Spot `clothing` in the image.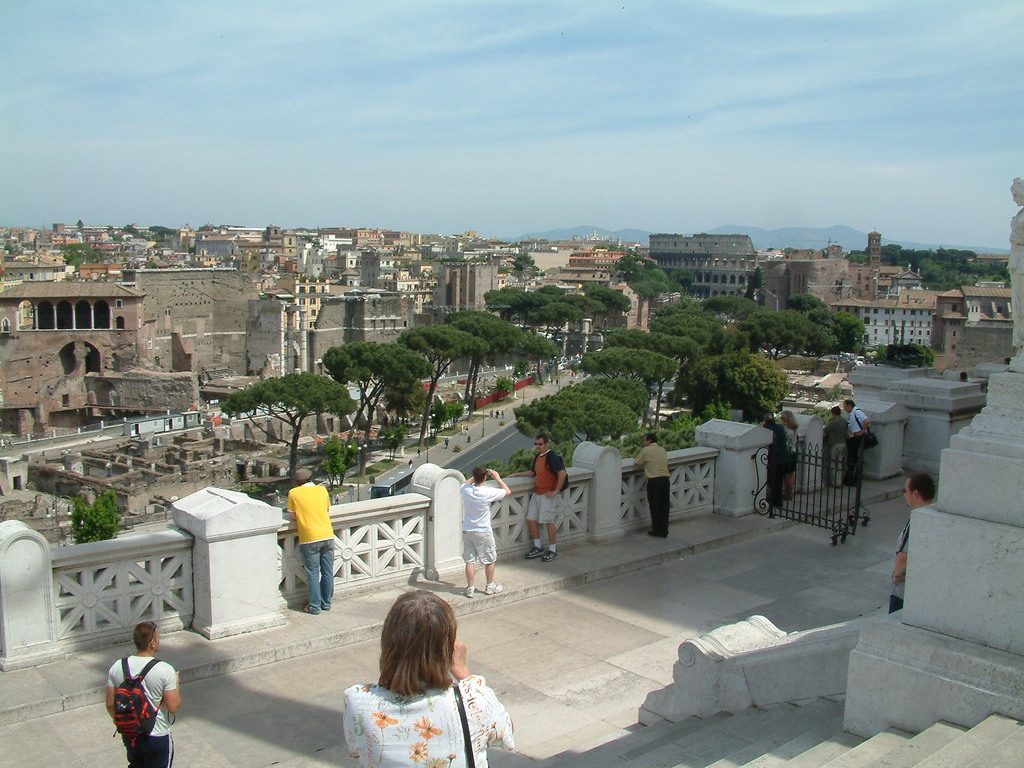
`clothing` found at [x1=845, y1=404, x2=869, y2=476].
